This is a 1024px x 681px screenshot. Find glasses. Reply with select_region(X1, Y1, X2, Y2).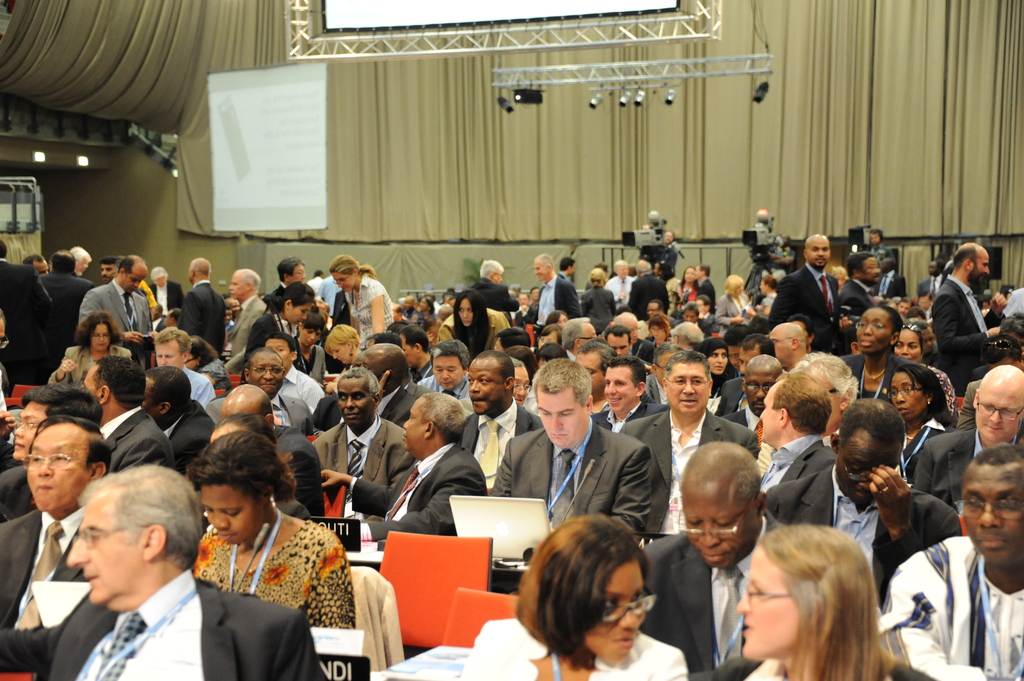
select_region(836, 442, 872, 485).
